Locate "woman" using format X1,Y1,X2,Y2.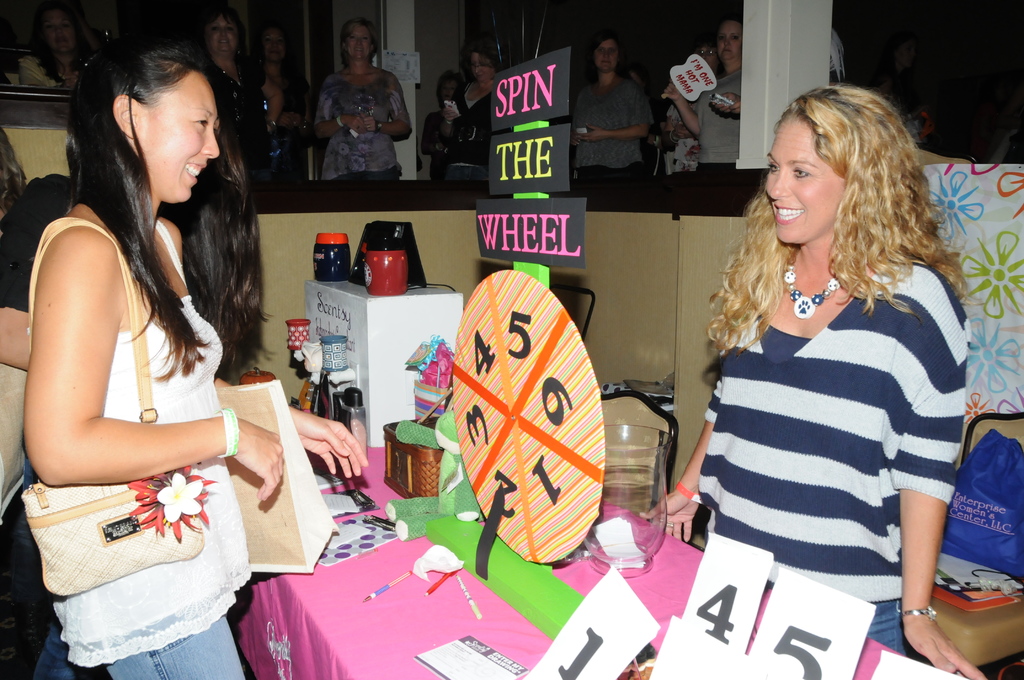
656,31,725,174.
